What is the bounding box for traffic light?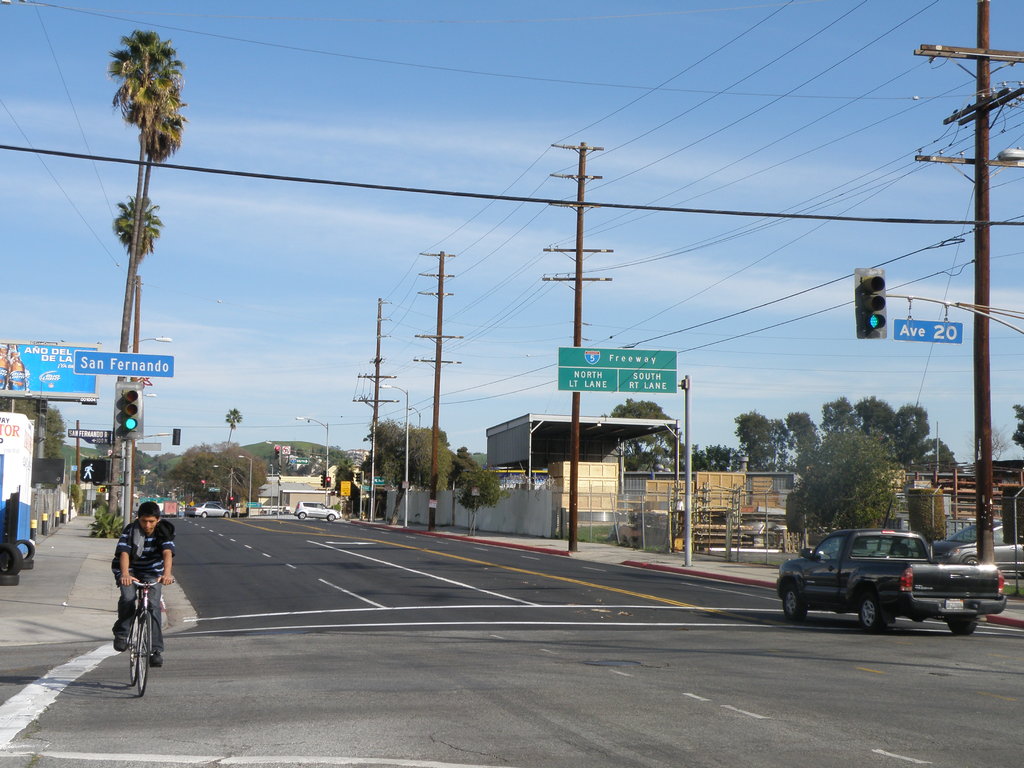
l=319, t=469, r=326, b=488.
